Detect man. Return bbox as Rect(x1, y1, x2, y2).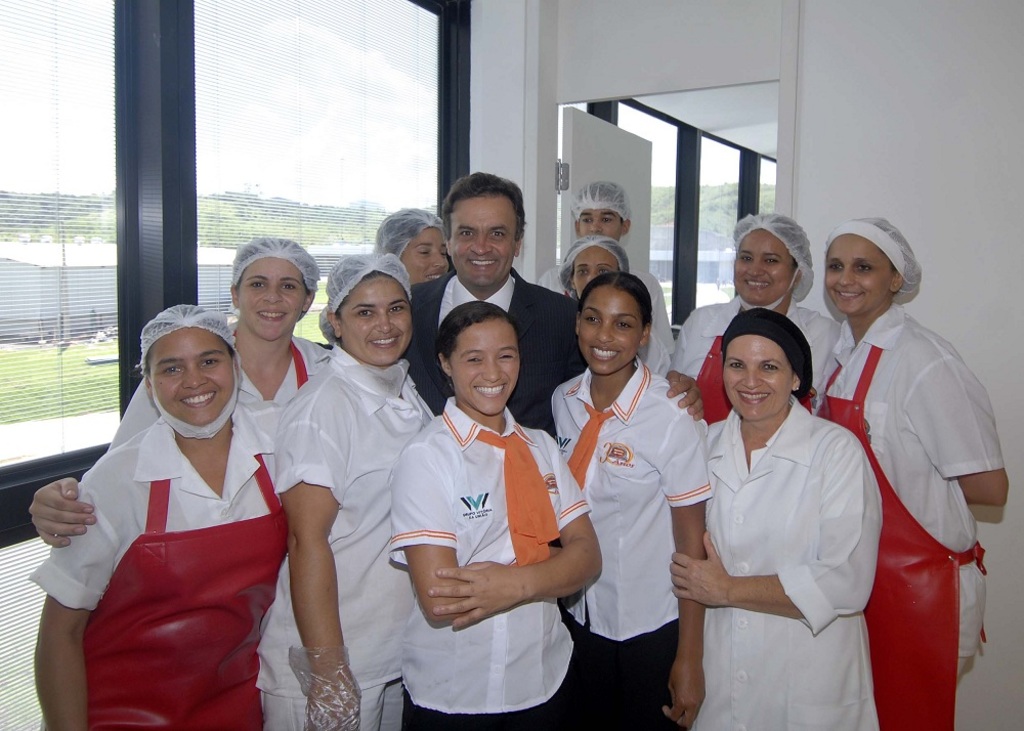
Rect(408, 177, 598, 424).
